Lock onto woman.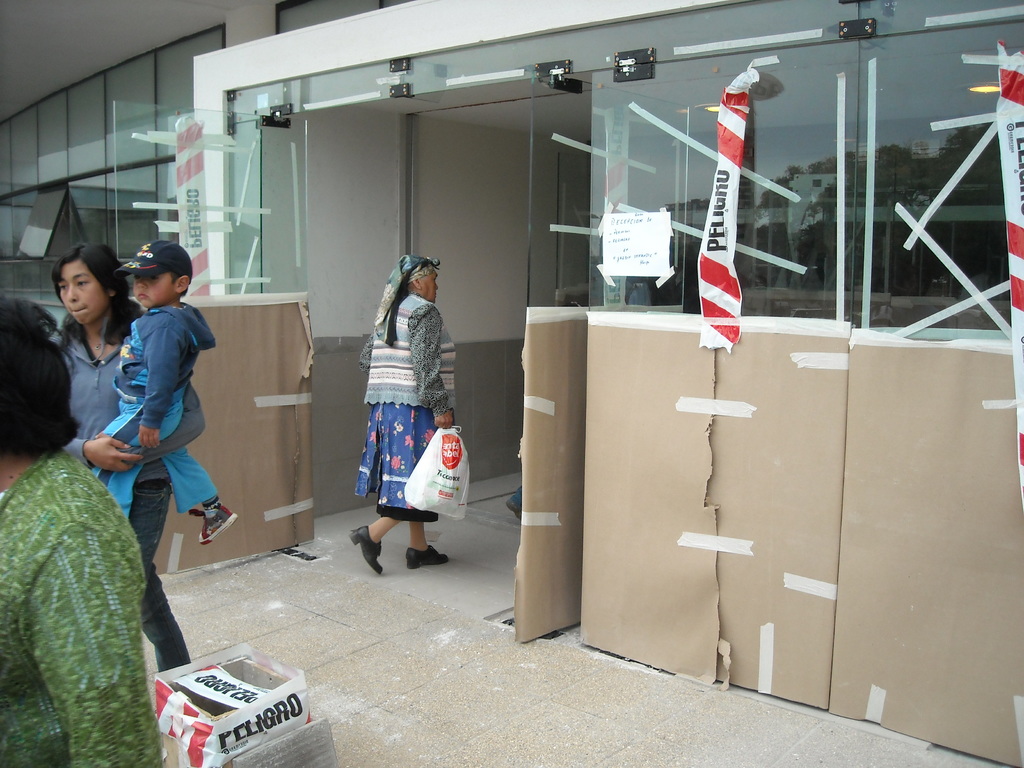
Locked: bbox=(59, 233, 205, 673).
